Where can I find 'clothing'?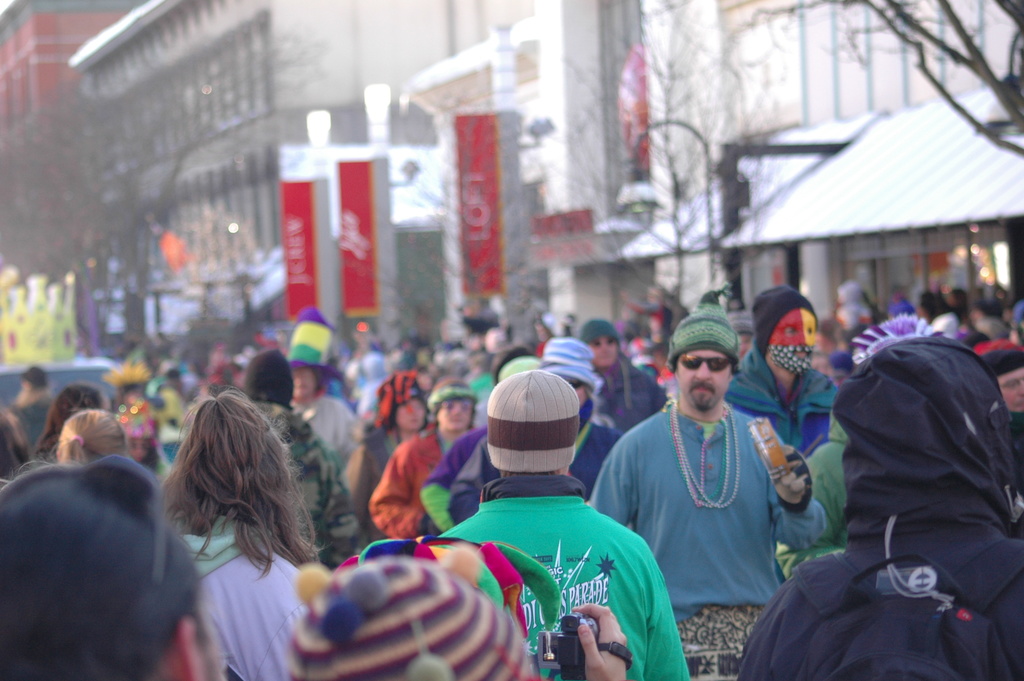
You can find it at box=[434, 474, 694, 680].
